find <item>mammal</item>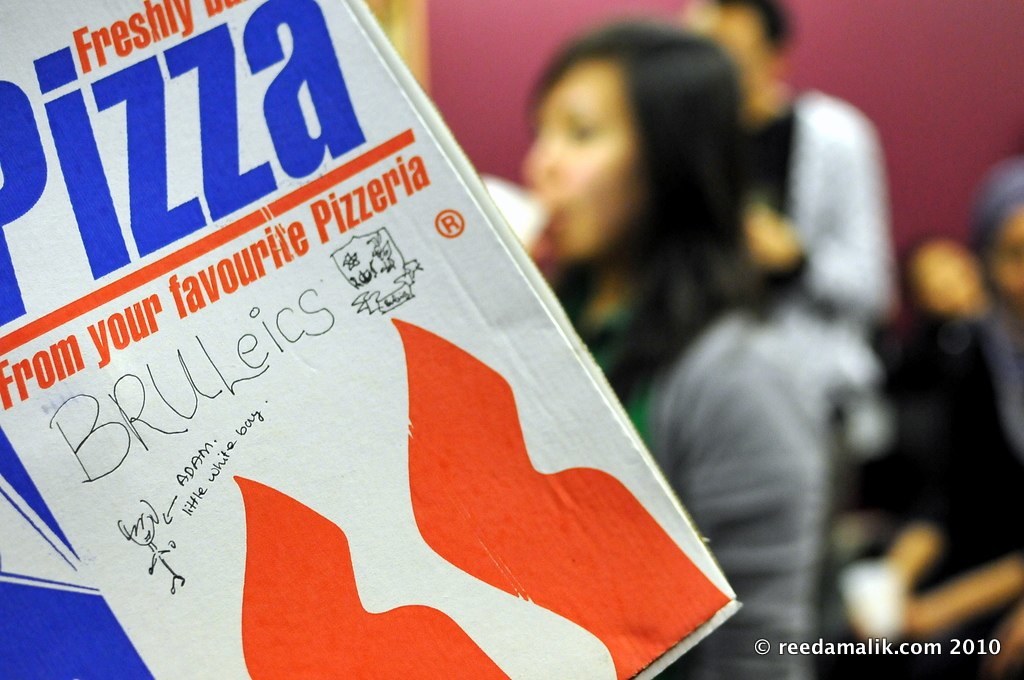
{"x1": 521, "y1": 16, "x2": 824, "y2": 679}
